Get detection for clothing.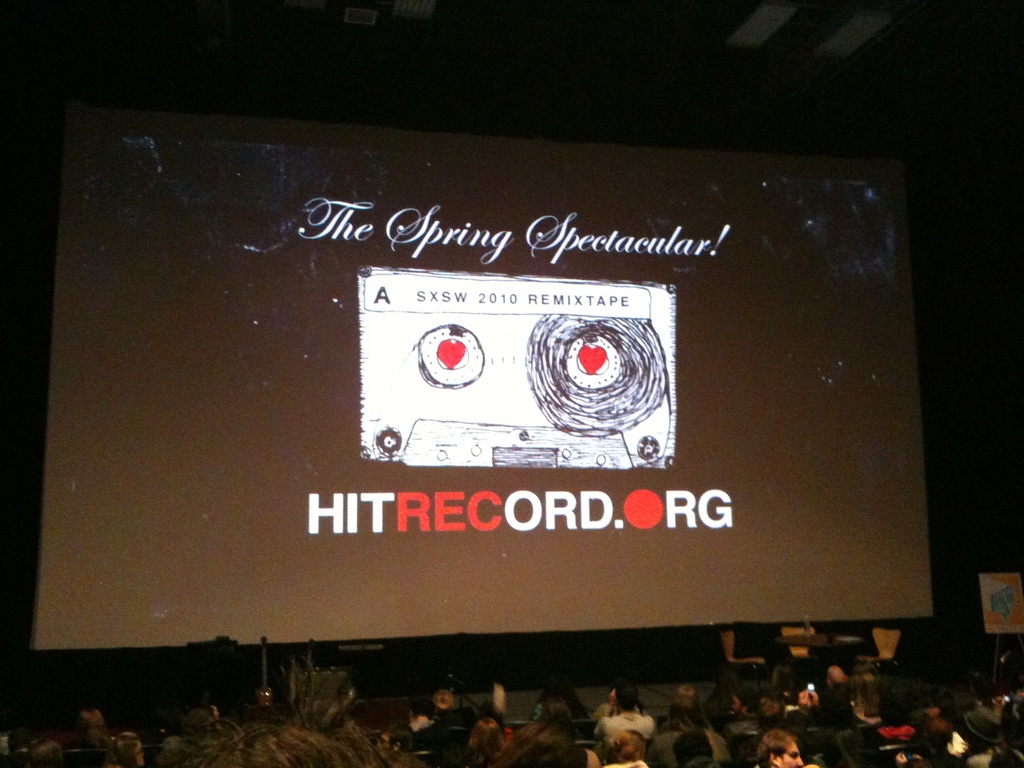
Detection: <box>963,704,1007,740</box>.
